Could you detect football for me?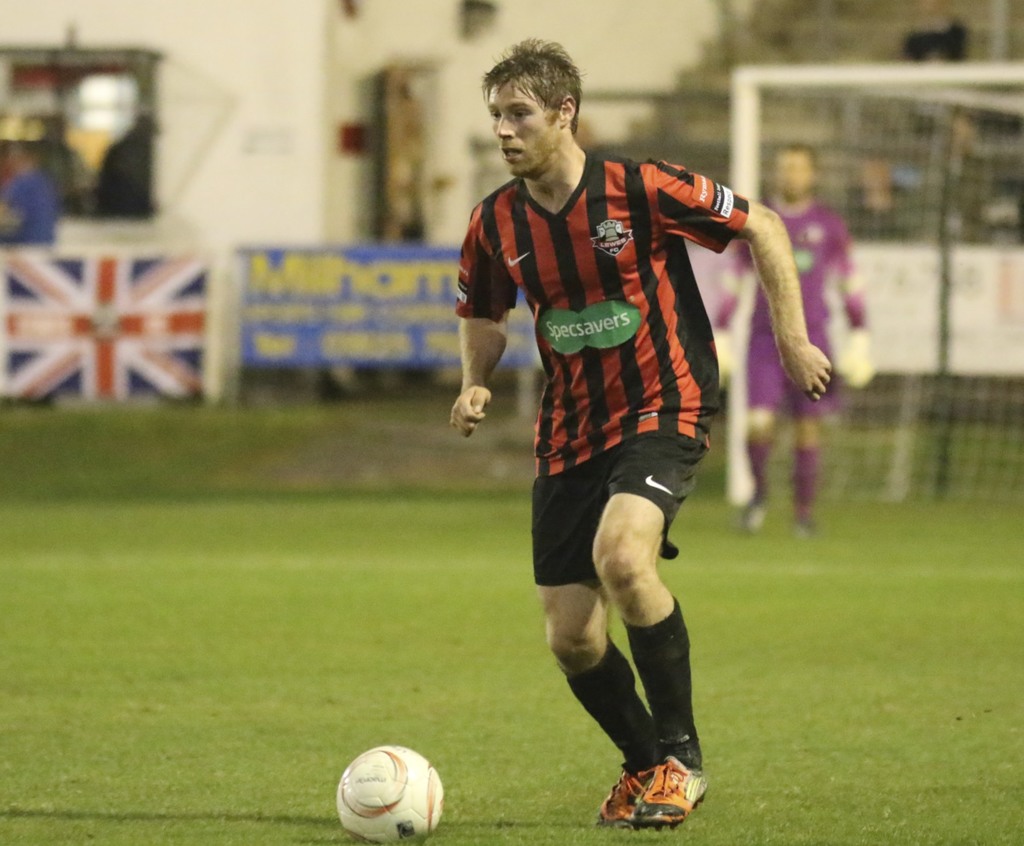
Detection result: {"left": 336, "top": 742, "right": 445, "bottom": 845}.
